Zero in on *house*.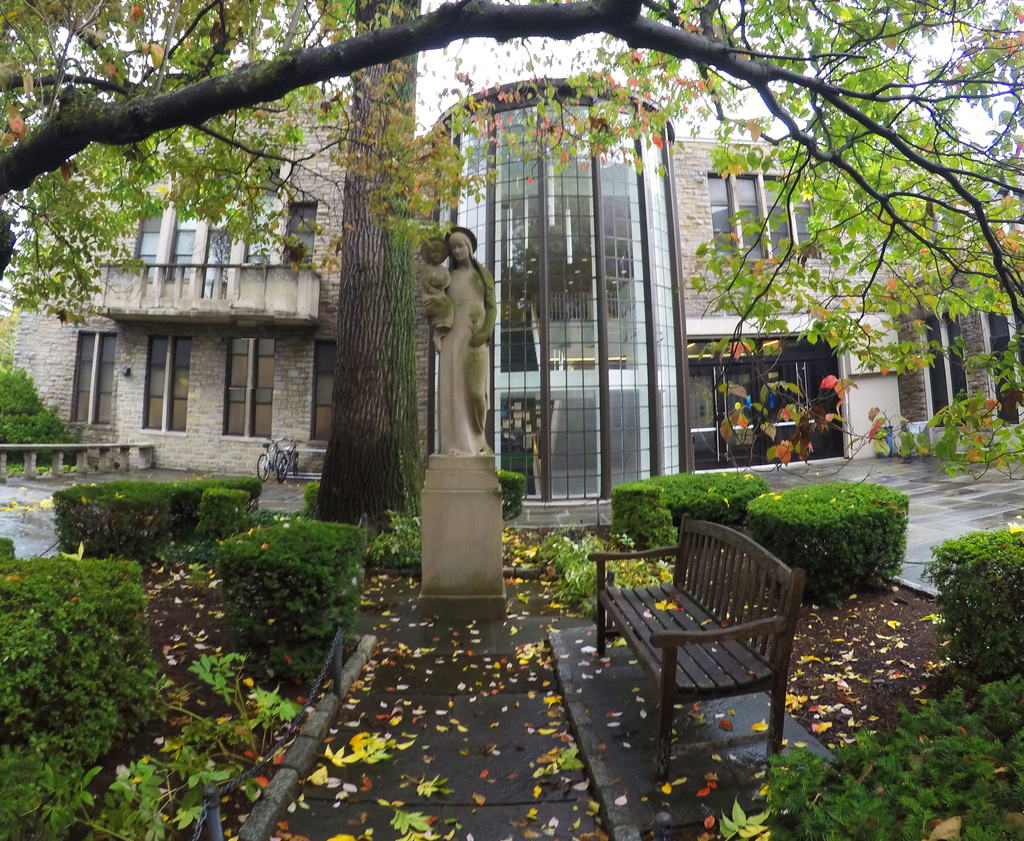
Zeroed in: bbox=[74, 81, 354, 529].
